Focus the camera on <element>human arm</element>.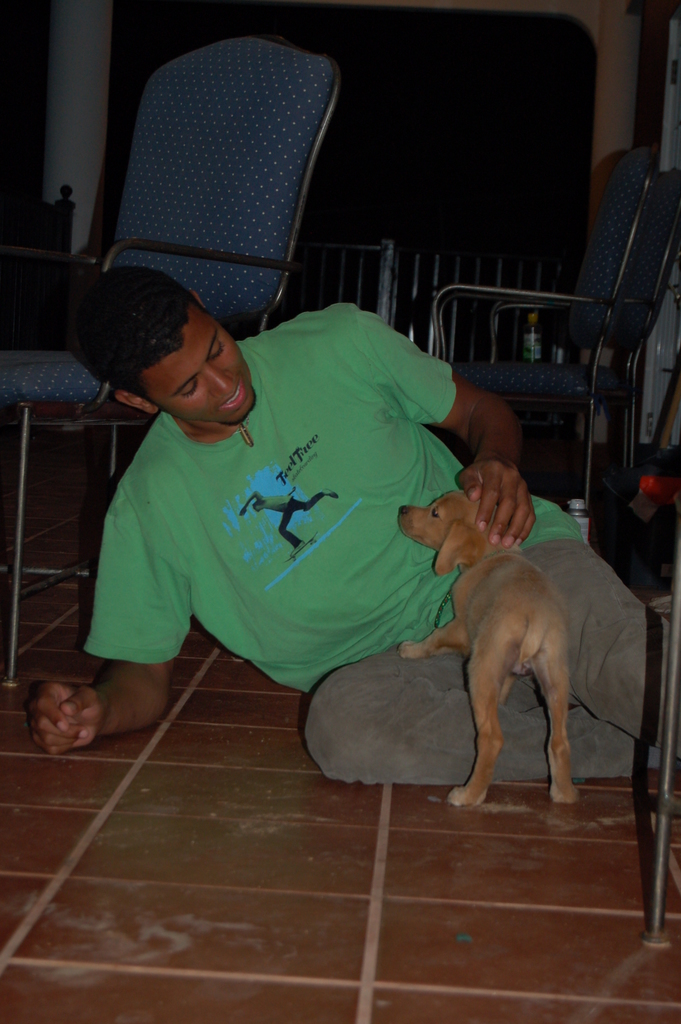
Focus region: <region>20, 481, 197, 767</region>.
